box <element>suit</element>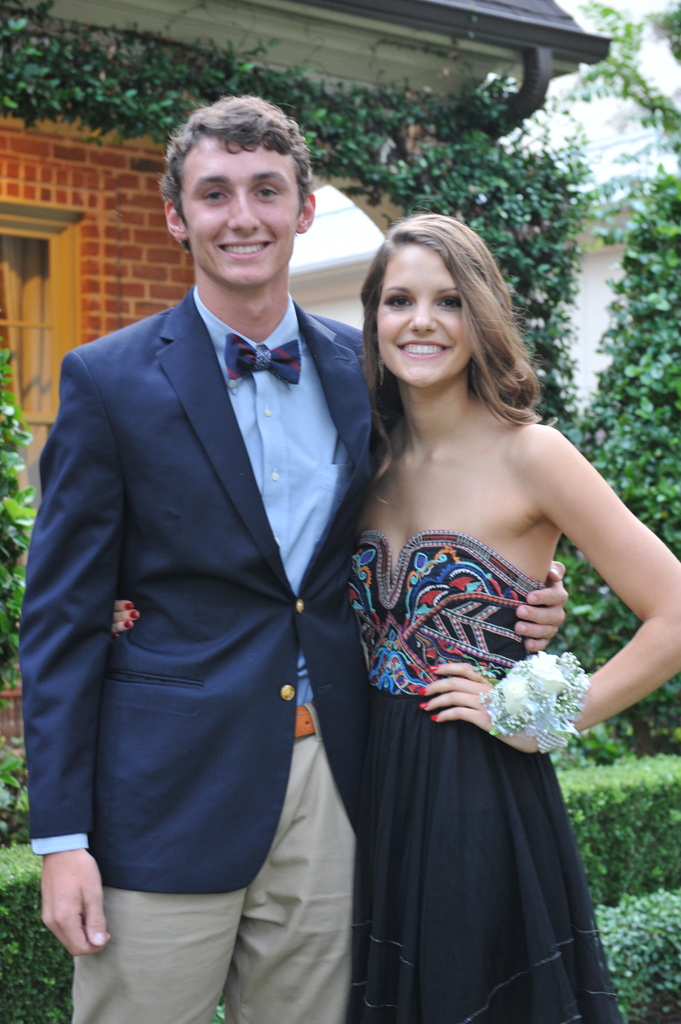
bbox=[22, 278, 343, 987]
